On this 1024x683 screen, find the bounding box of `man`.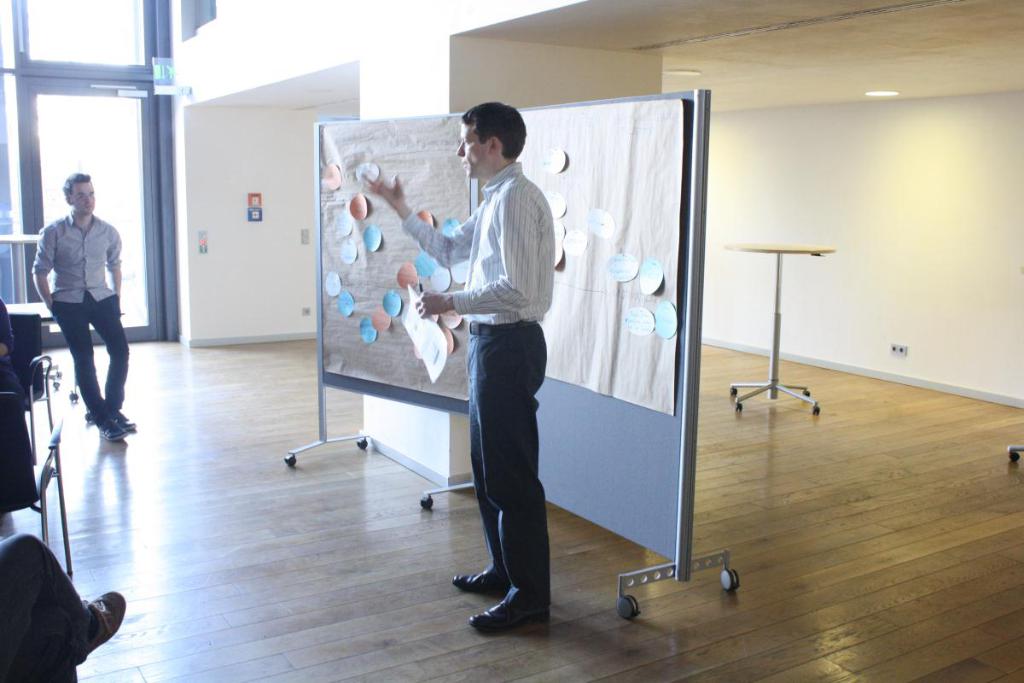
Bounding box: x1=29, y1=171, x2=137, y2=438.
